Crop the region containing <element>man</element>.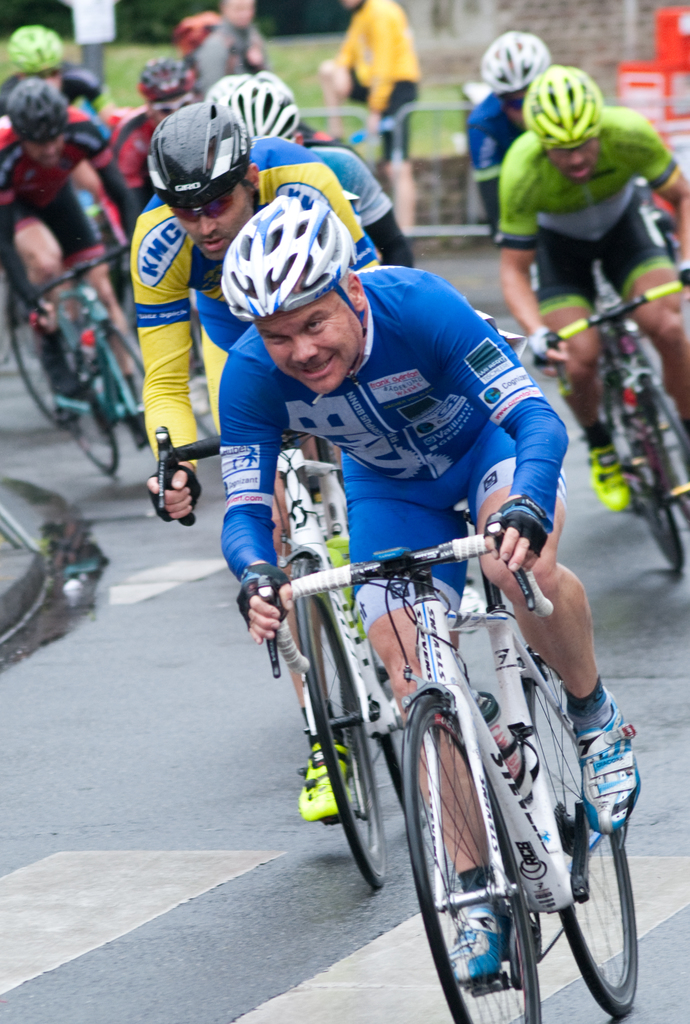
Crop region: (306,0,418,239).
